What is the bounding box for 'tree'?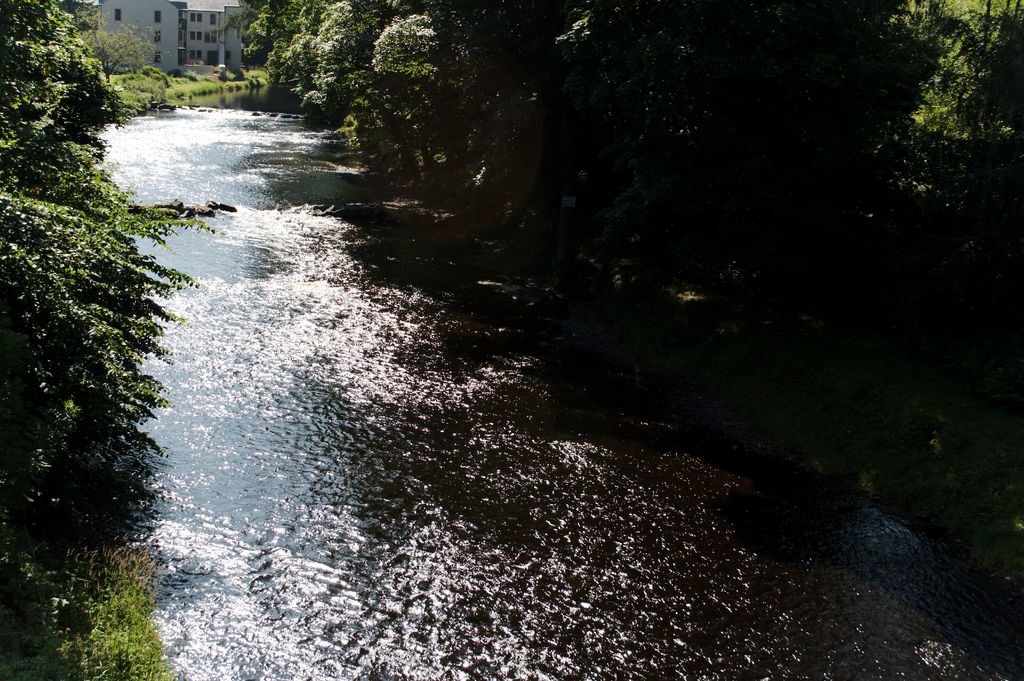
{"x1": 80, "y1": 22, "x2": 150, "y2": 88}.
